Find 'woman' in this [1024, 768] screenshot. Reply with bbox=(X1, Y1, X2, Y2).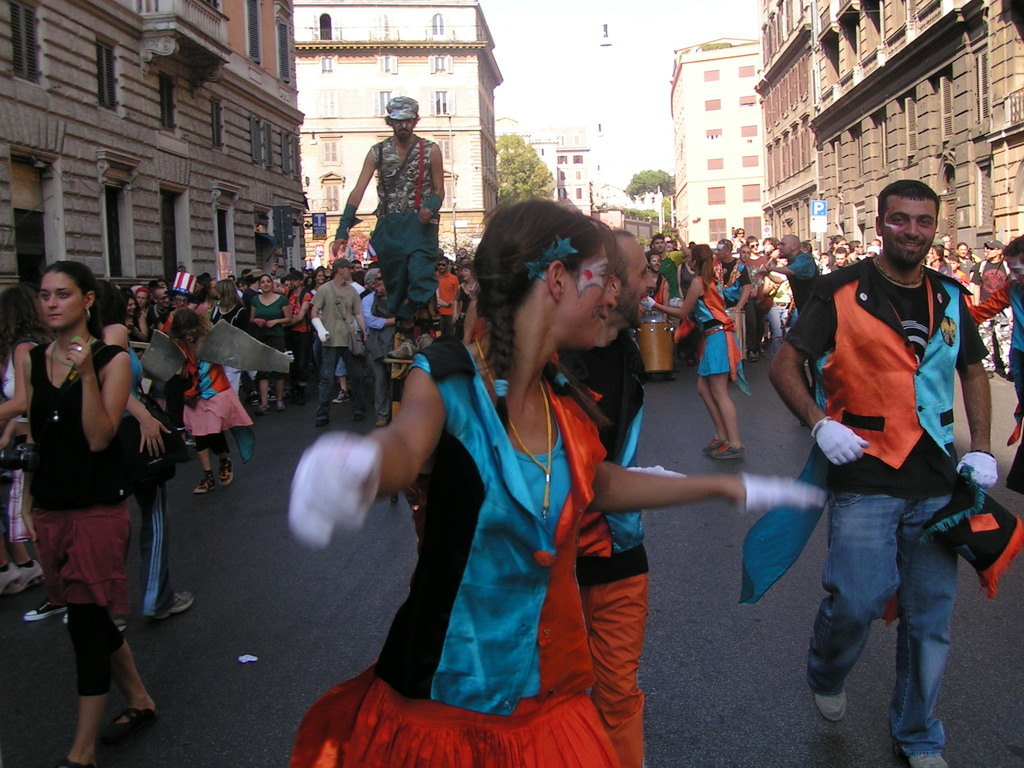
bbox=(234, 276, 247, 294).
